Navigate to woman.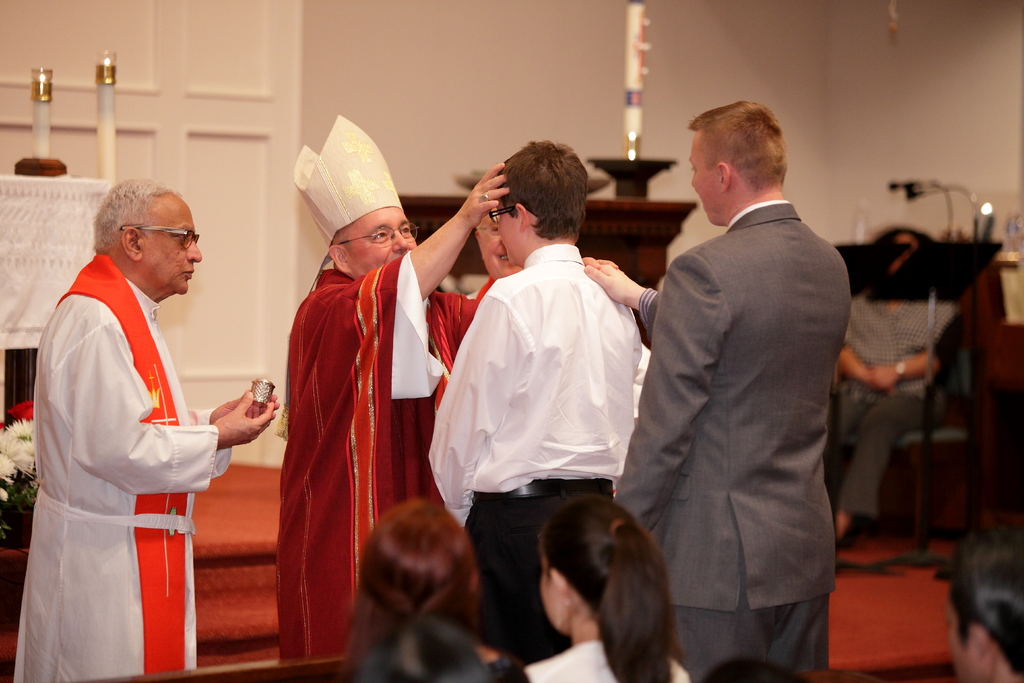
Navigation target: select_region(337, 490, 529, 682).
